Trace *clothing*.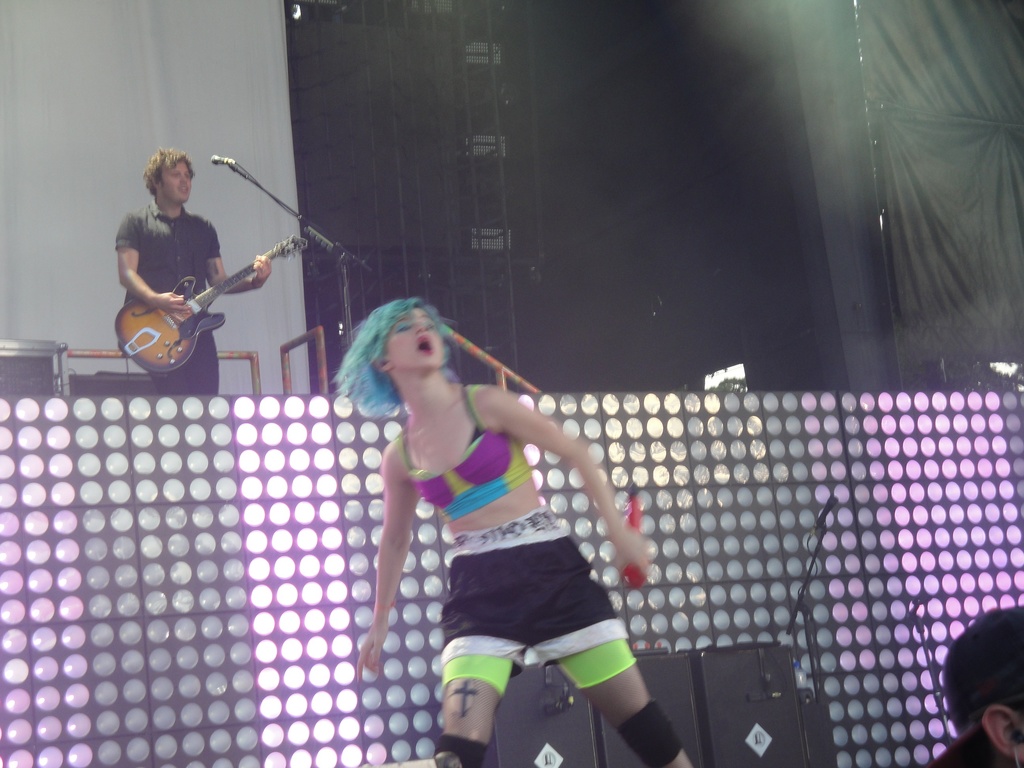
Traced to 618/704/685/767.
